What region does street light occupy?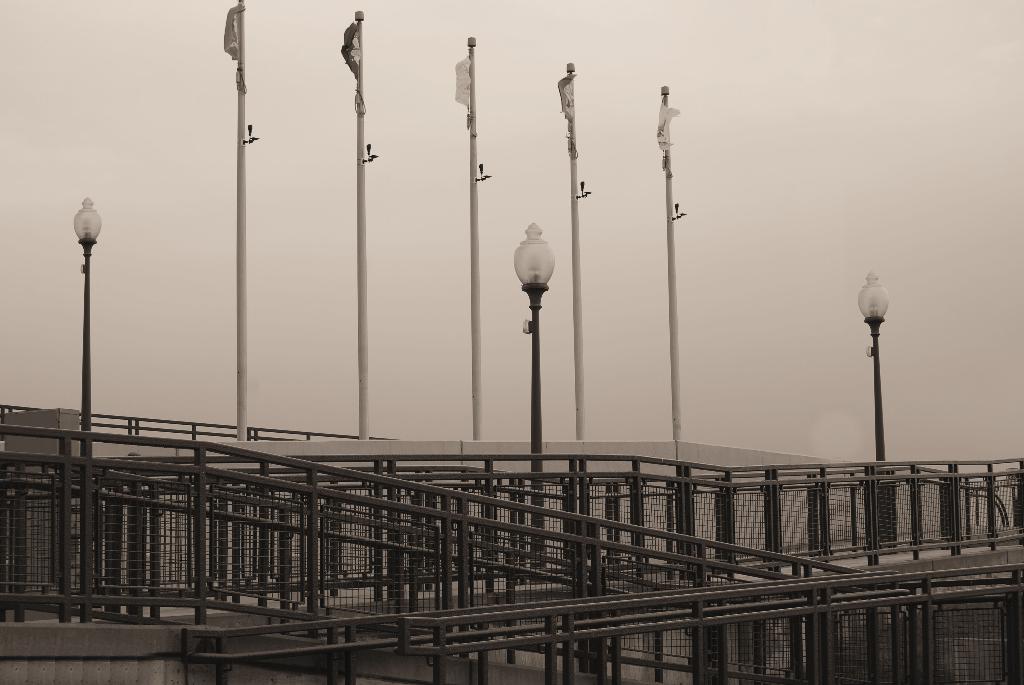
[left=70, top=196, right=106, bottom=455].
